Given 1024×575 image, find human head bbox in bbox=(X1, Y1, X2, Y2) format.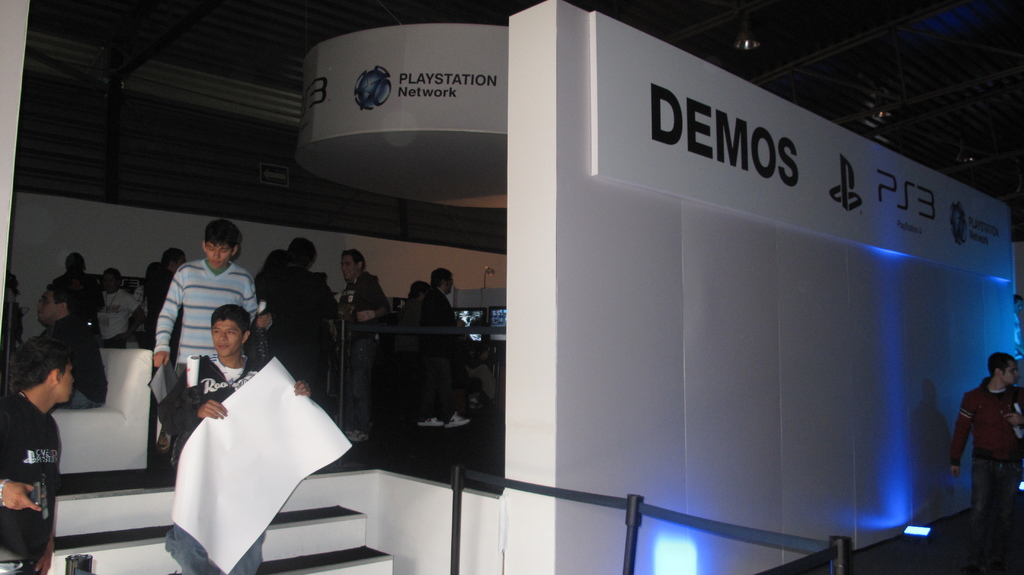
bbox=(7, 346, 76, 414).
